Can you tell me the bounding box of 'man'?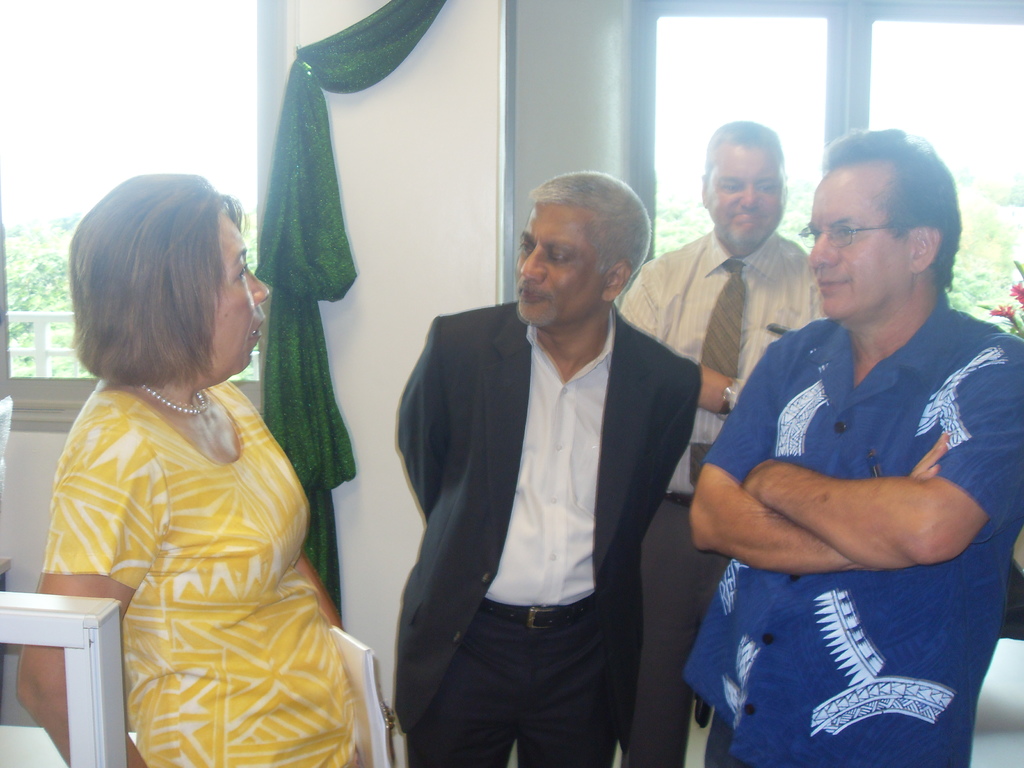
box(682, 121, 1023, 767).
